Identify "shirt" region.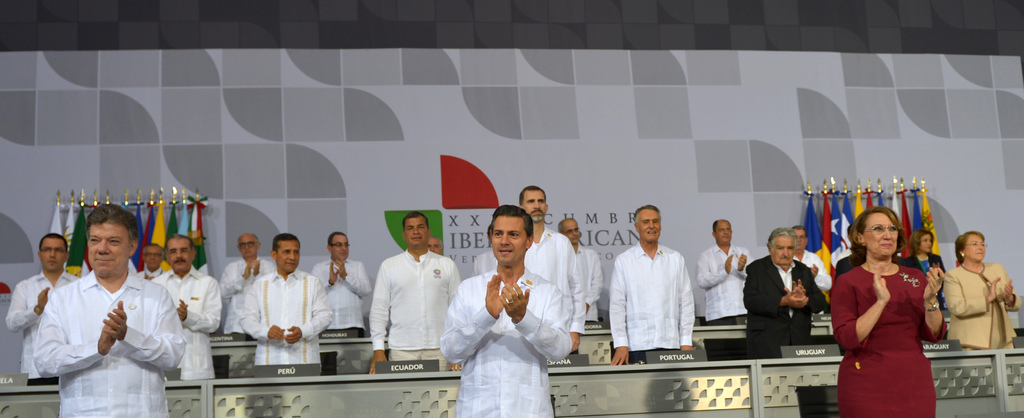
Region: <box>8,272,83,381</box>.
